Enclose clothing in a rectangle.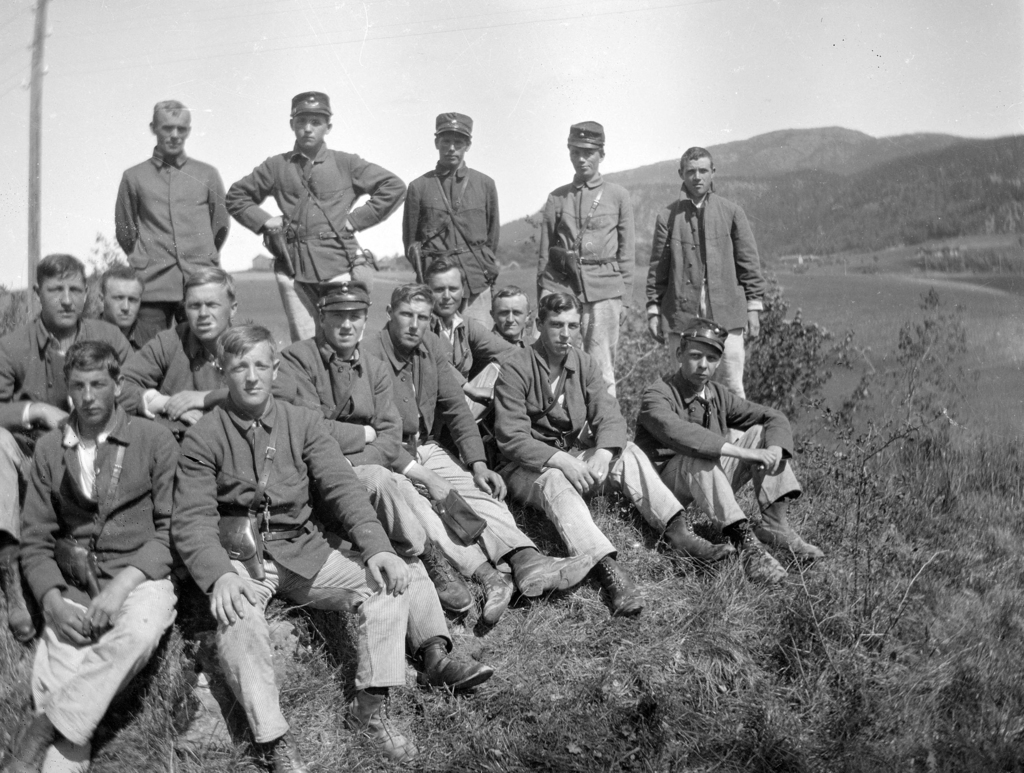
box(114, 325, 241, 434).
